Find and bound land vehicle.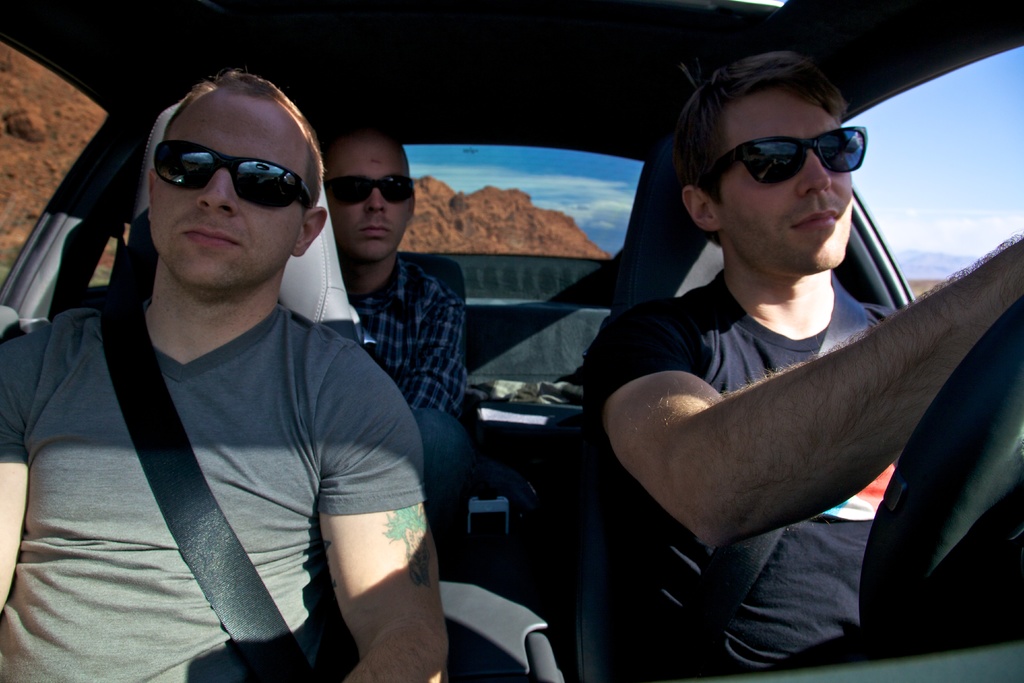
Bound: x1=0 y1=0 x2=1023 y2=682.
